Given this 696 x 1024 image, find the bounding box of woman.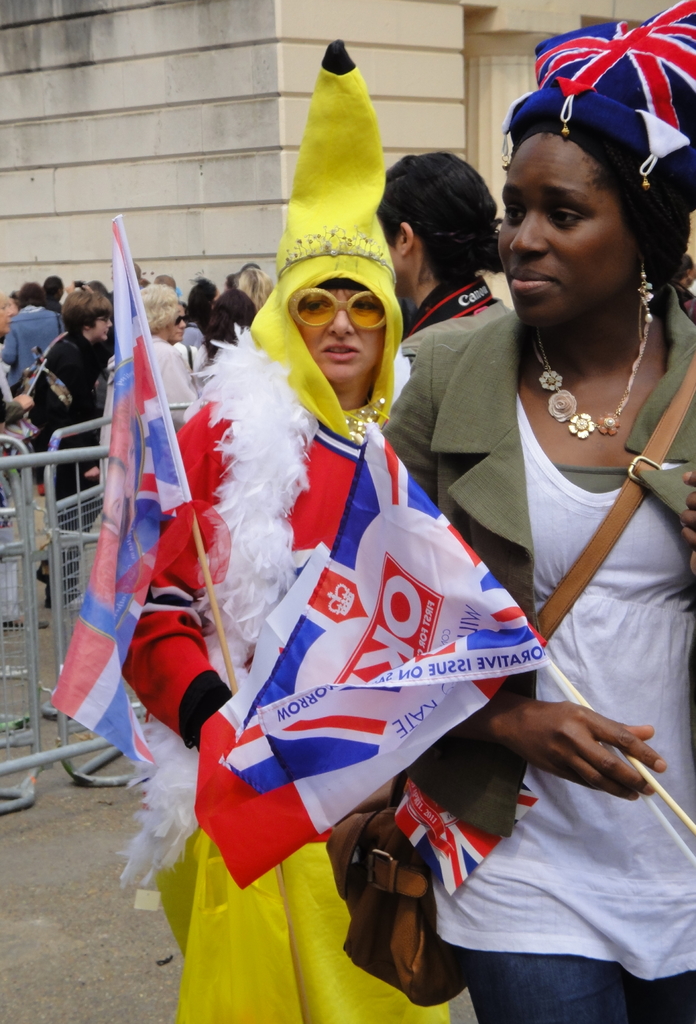
{"left": 234, "top": 264, "right": 276, "bottom": 314}.
